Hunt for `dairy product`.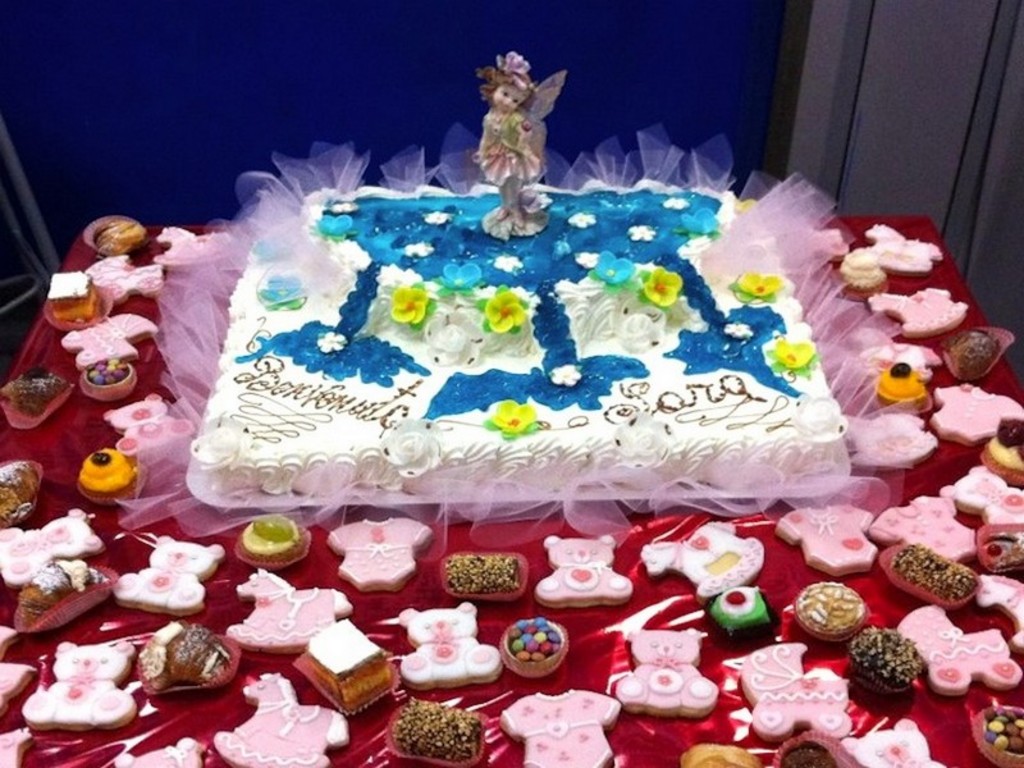
Hunted down at 35/636/133/713.
